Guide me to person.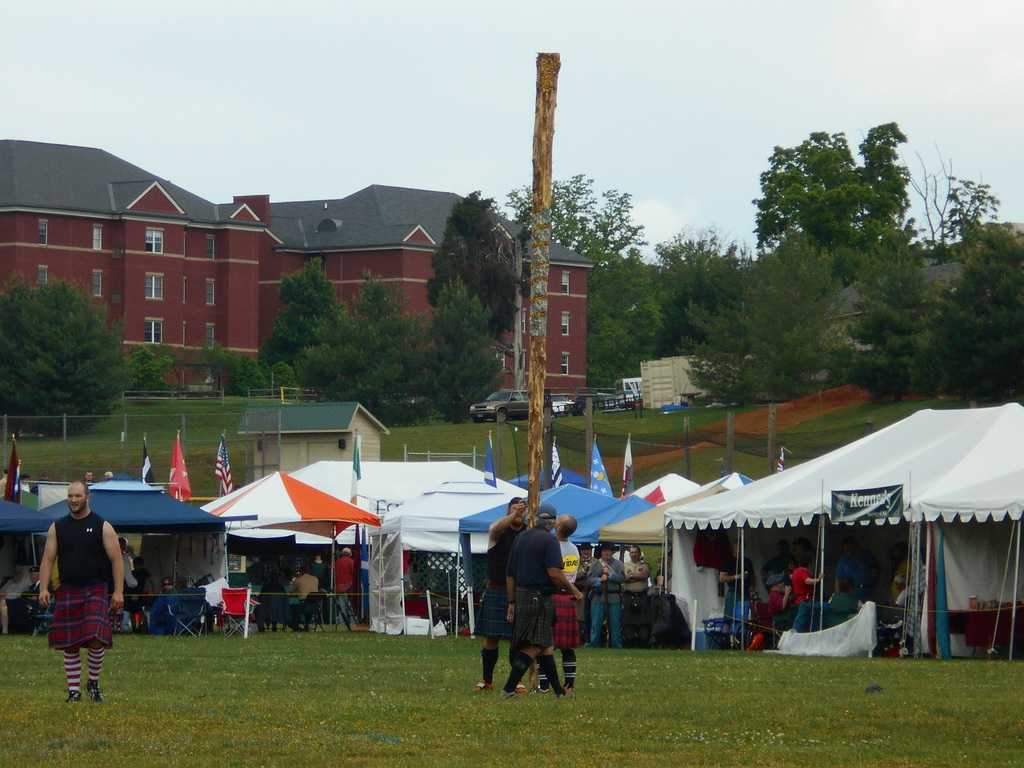
Guidance: (254,573,288,634).
